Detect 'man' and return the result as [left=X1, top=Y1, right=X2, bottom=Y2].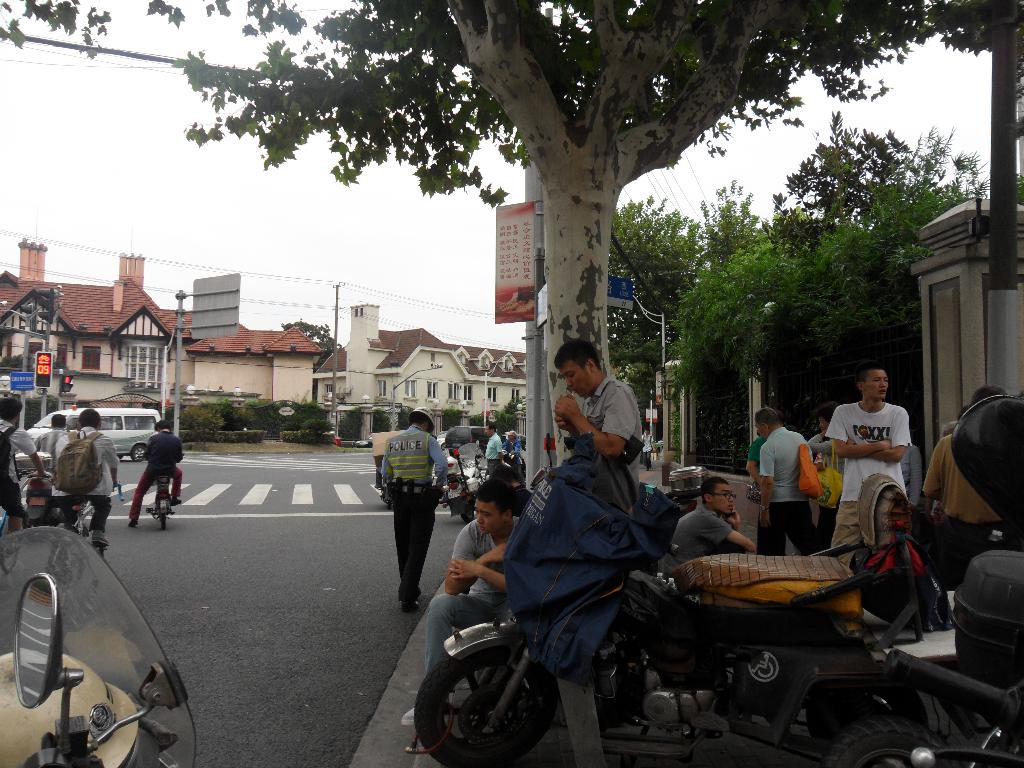
[left=36, top=412, right=72, bottom=527].
